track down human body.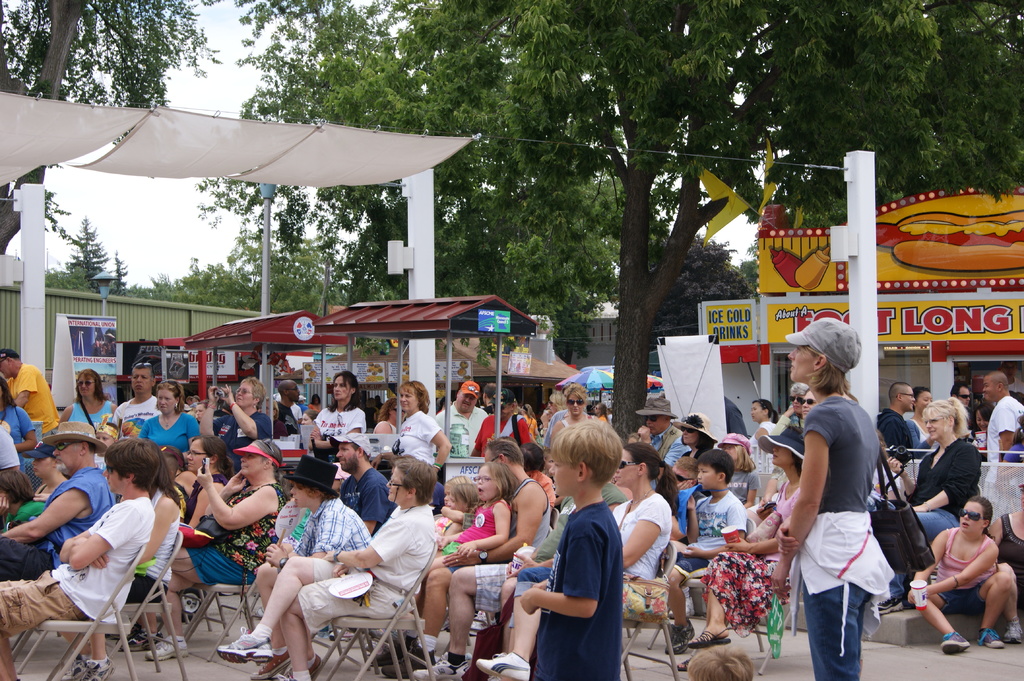
Tracked to 672,460,698,494.
